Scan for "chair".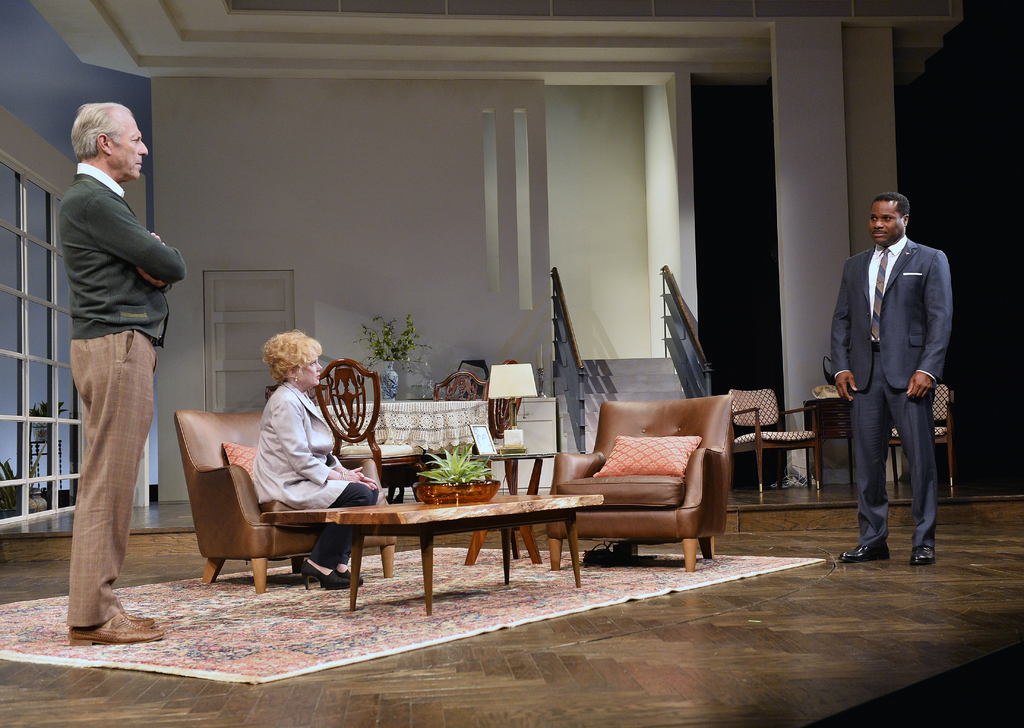
Scan result: <box>490,358,522,439</box>.
